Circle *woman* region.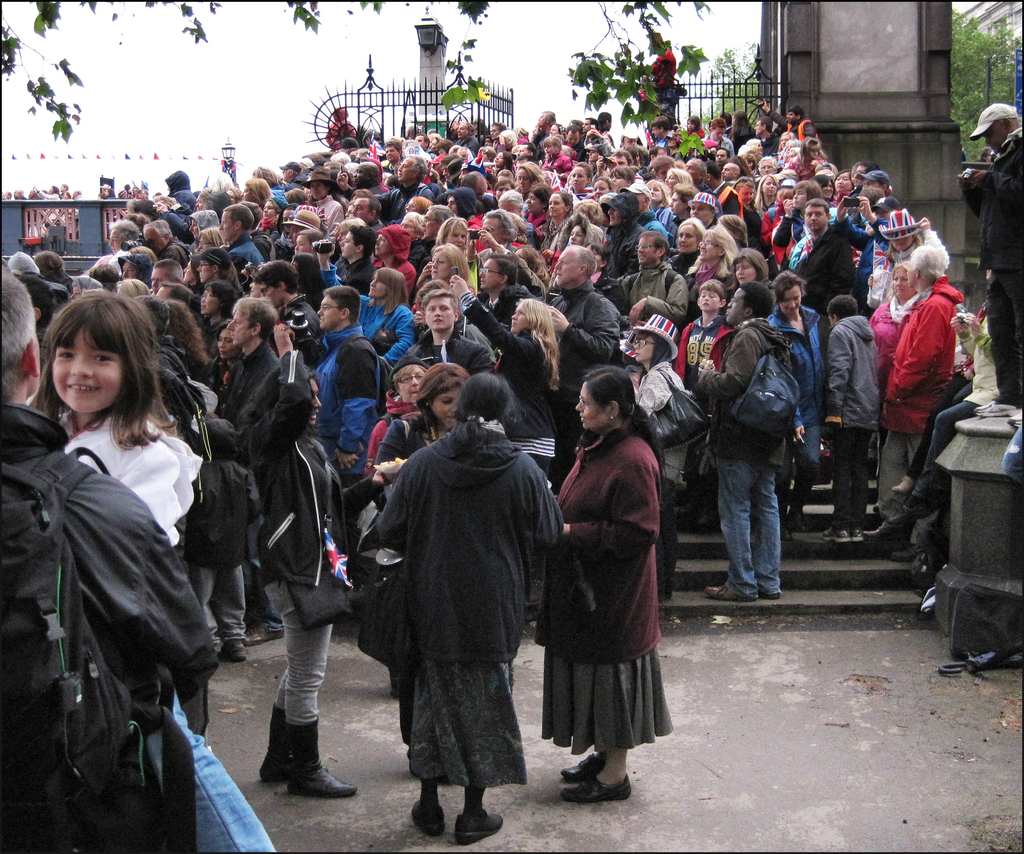
Region: {"left": 565, "top": 211, "right": 598, "bottom": 250}.
